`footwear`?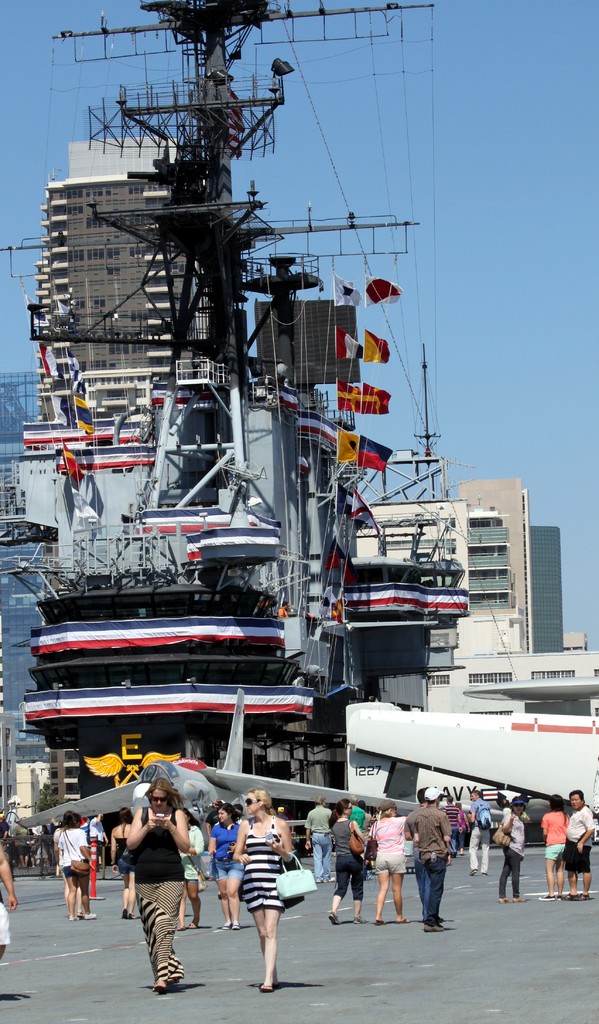
[577,892,593,900]
